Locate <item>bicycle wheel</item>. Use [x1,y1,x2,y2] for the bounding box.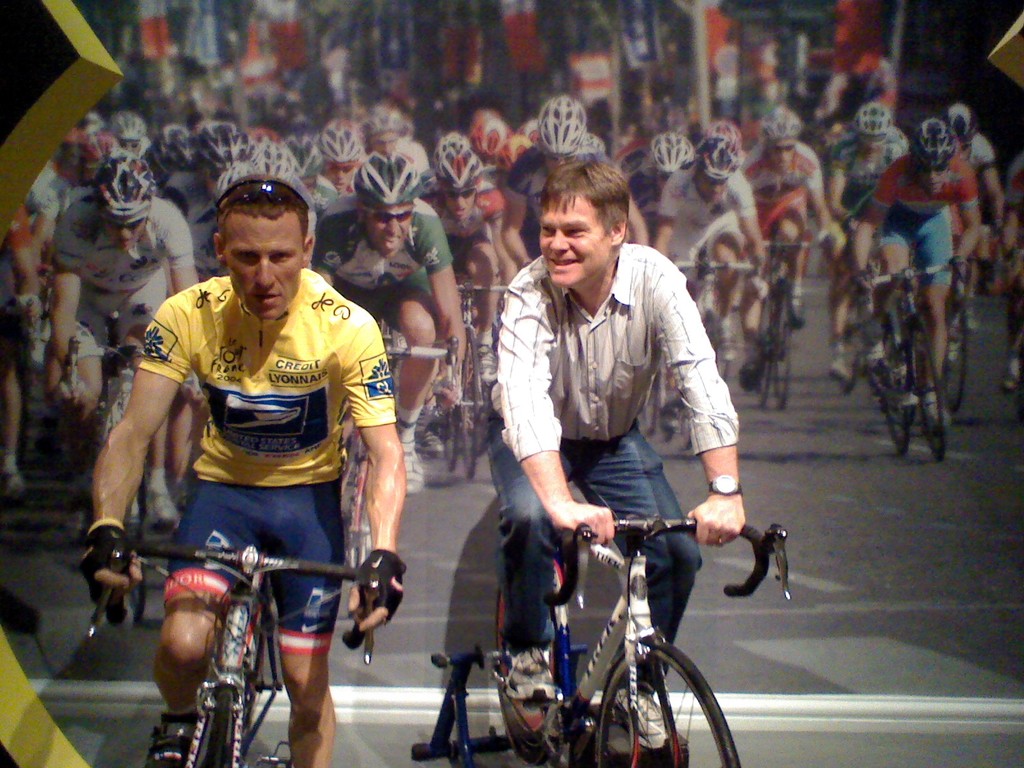
[456,328,491,483].
